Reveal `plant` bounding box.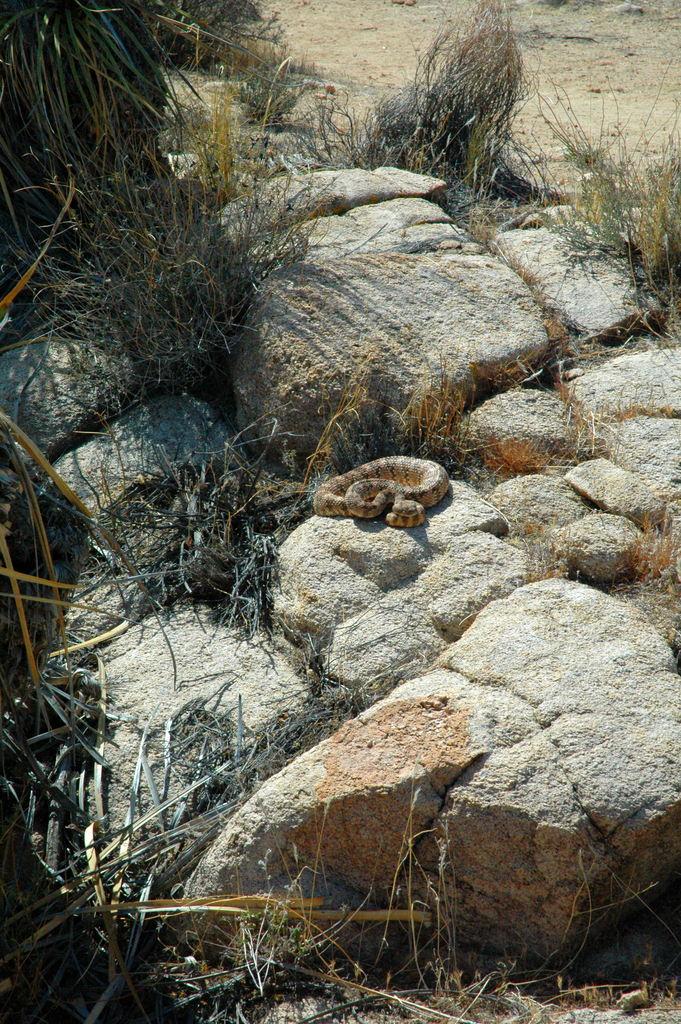
Revealed: bbox=(331, 0, 550, 240).
